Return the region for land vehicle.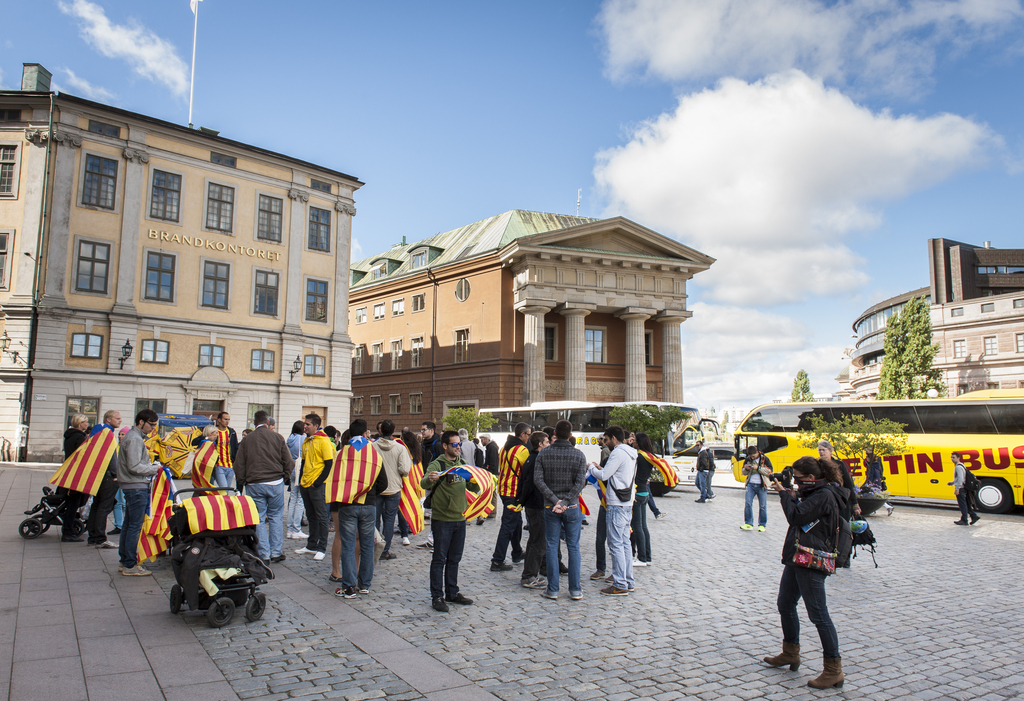
bbox=[19, 484, 92, 535].
